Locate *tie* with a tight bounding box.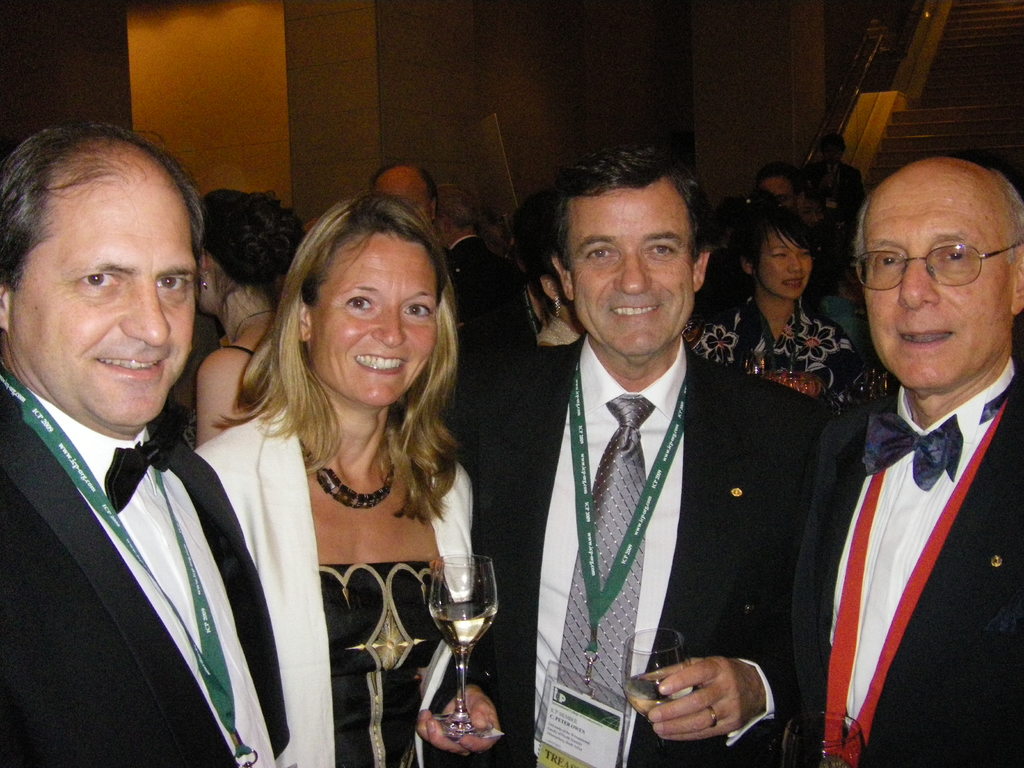
region(857, 412, 959, 490).
